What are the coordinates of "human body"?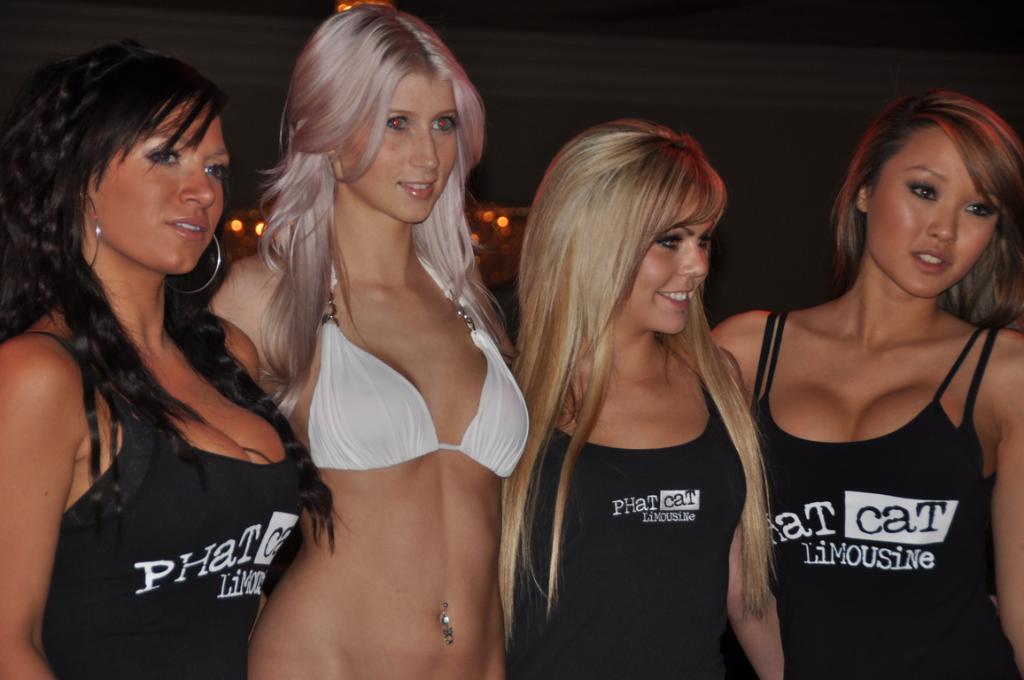
bbox=(0, 41, 339, 679).
